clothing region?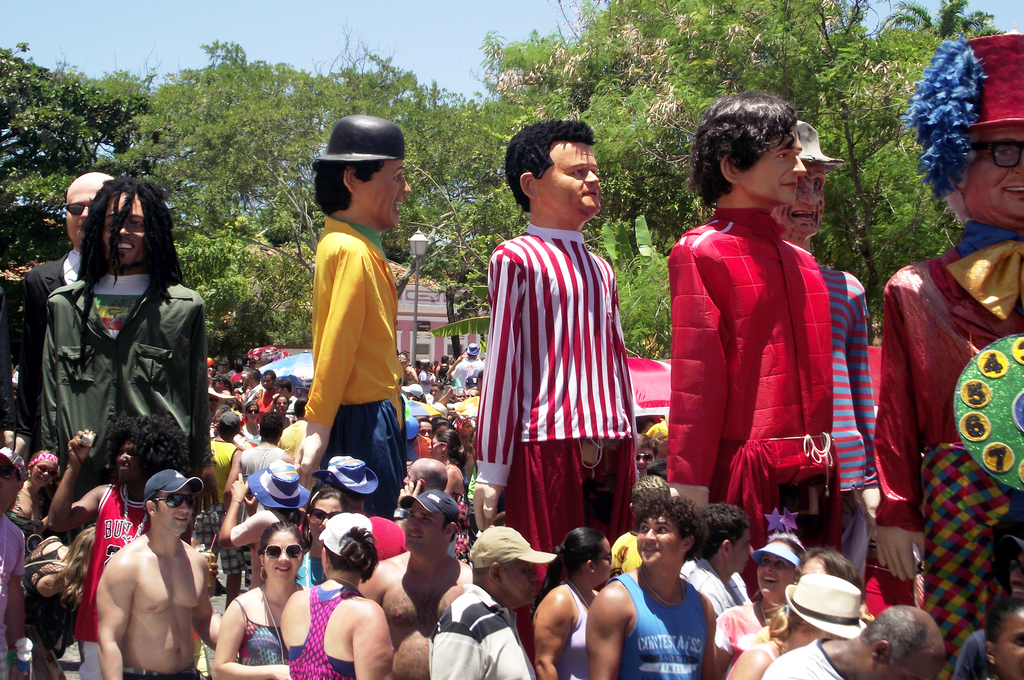
bbox=[230, 595, 292, 661]
